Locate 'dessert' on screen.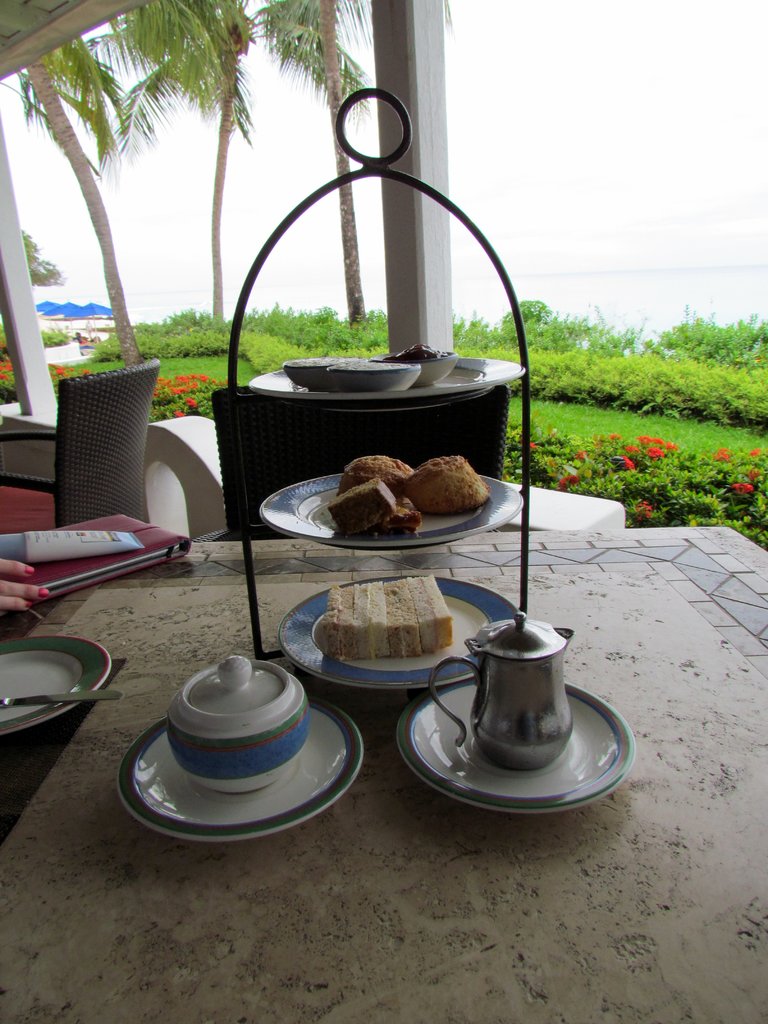
On screen at [397, 454, 493, 527].
